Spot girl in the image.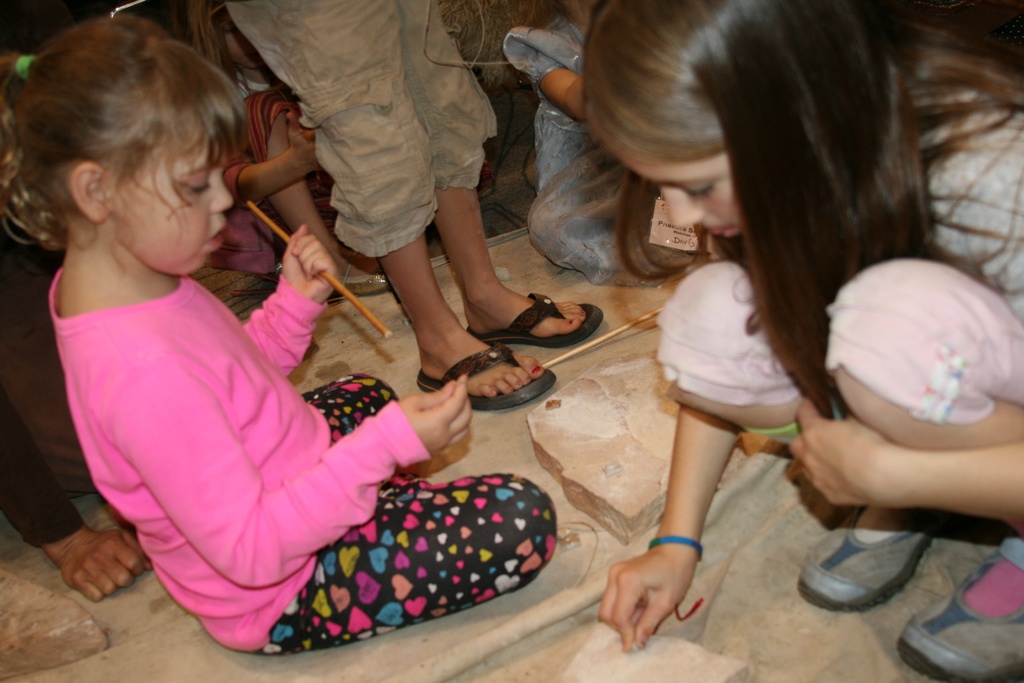
girl found at l=580, t=0, r=1023, b=682.
